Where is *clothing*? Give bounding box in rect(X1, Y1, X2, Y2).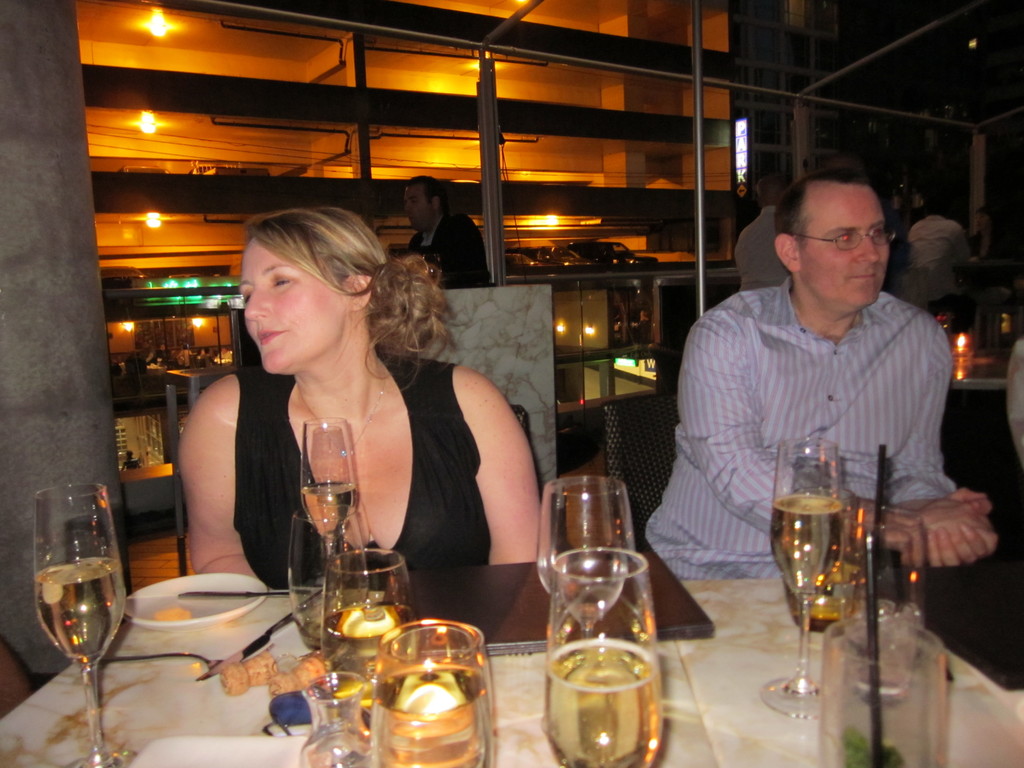
rect(643, 273, 972, 584).
